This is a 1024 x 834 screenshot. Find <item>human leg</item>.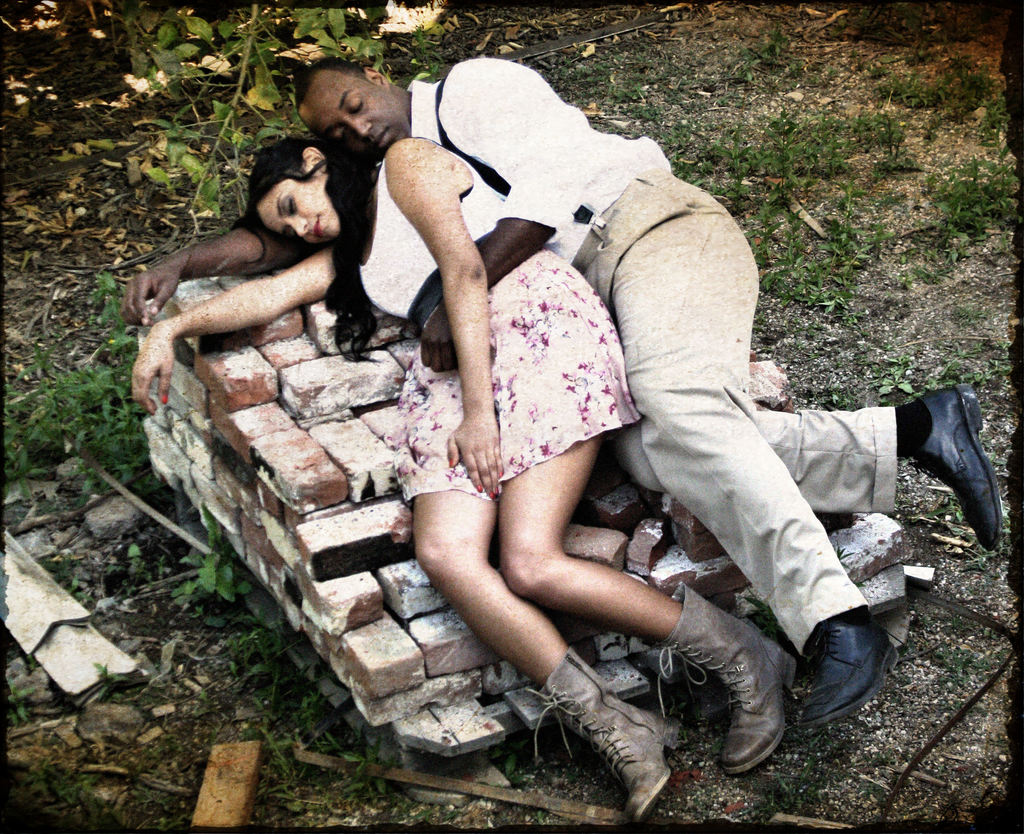
Bounding box: [575,175,897,722].
